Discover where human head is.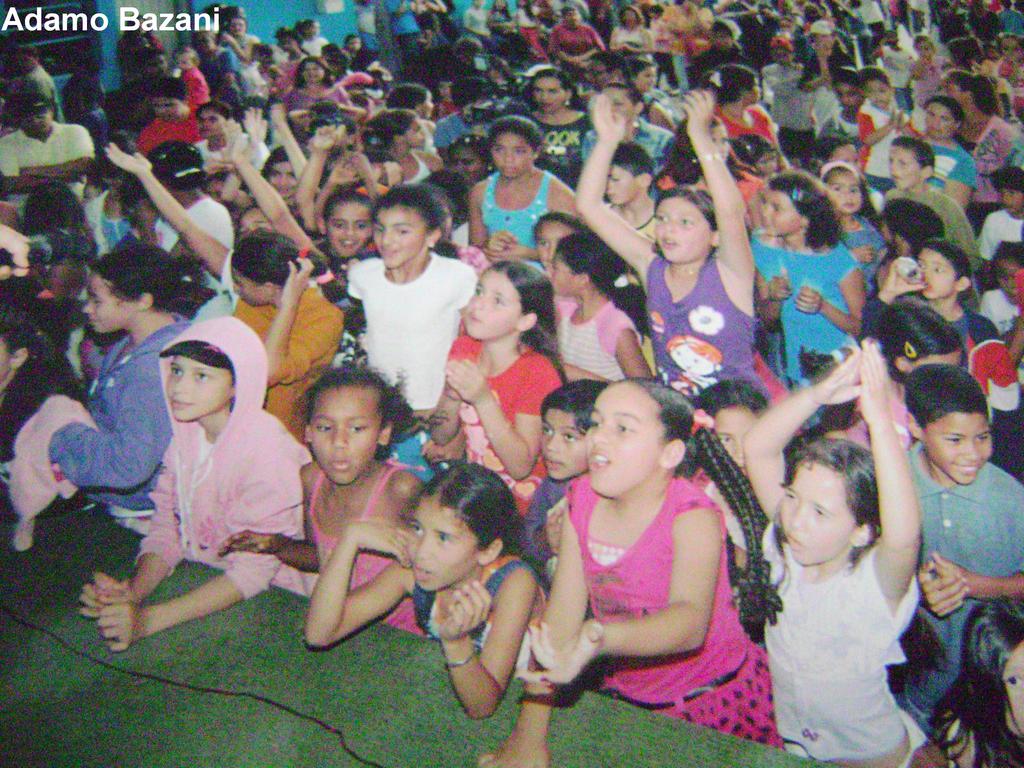
Discovered at box=[807, 19, 837, 50].
